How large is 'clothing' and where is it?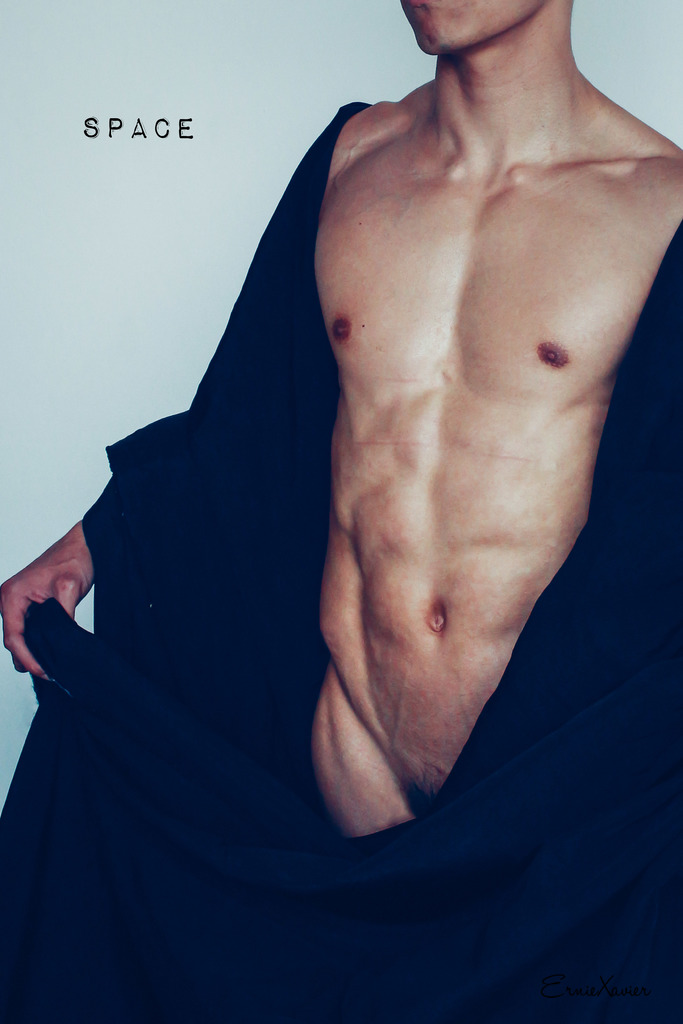
Bounding box: 0/96/682/1020.
